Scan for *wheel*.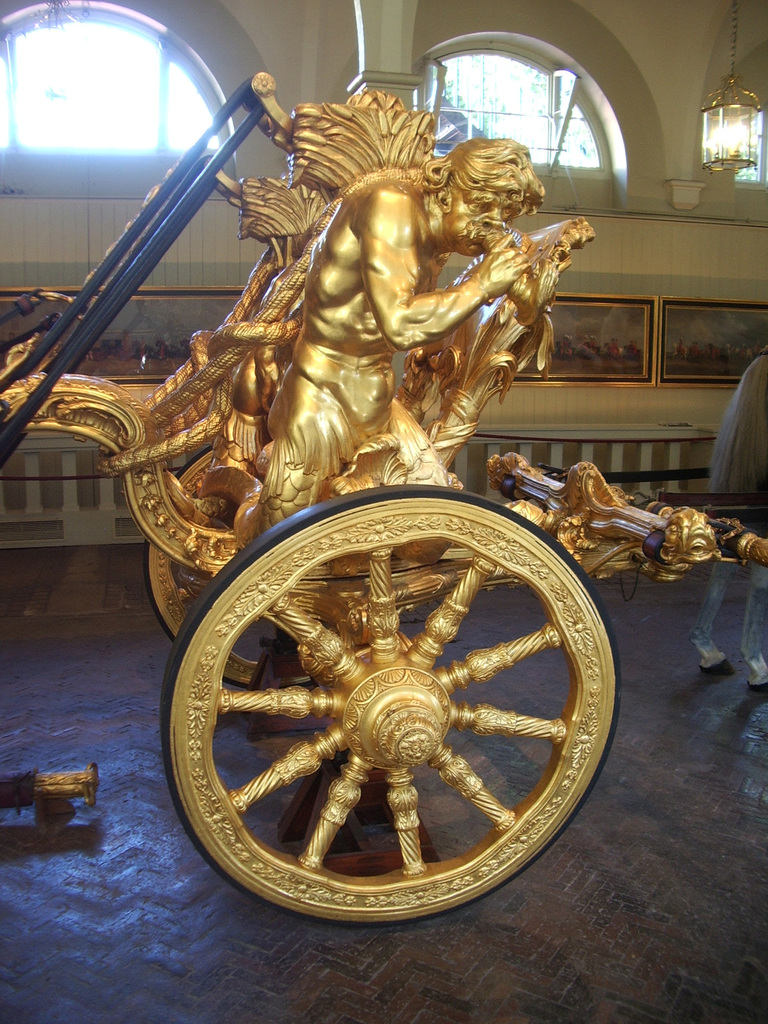
Scan result: (143, 445, 317, 692).
